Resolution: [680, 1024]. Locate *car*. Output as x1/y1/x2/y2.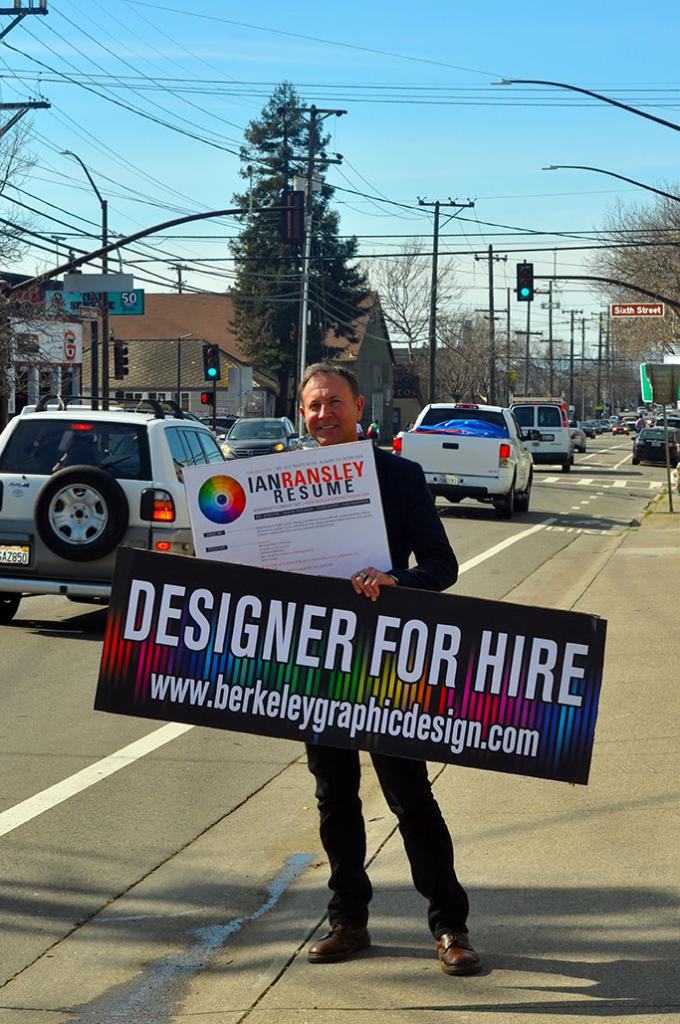
631/425/679/466.
